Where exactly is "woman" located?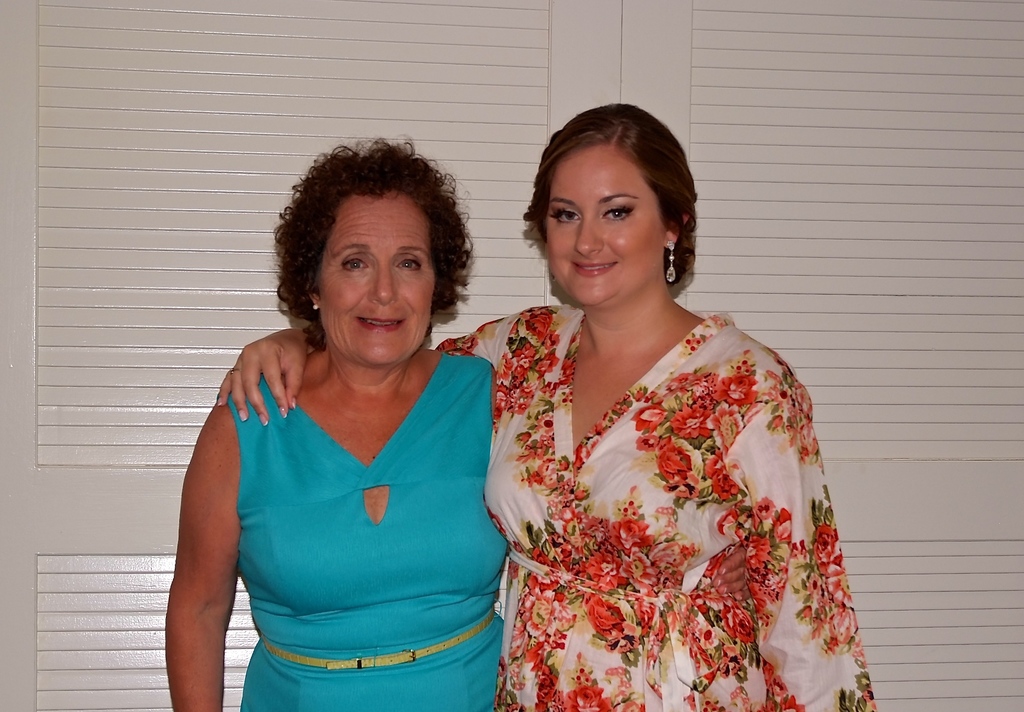
Its bounding box is <region>215, 109, 885, 711</region>.
